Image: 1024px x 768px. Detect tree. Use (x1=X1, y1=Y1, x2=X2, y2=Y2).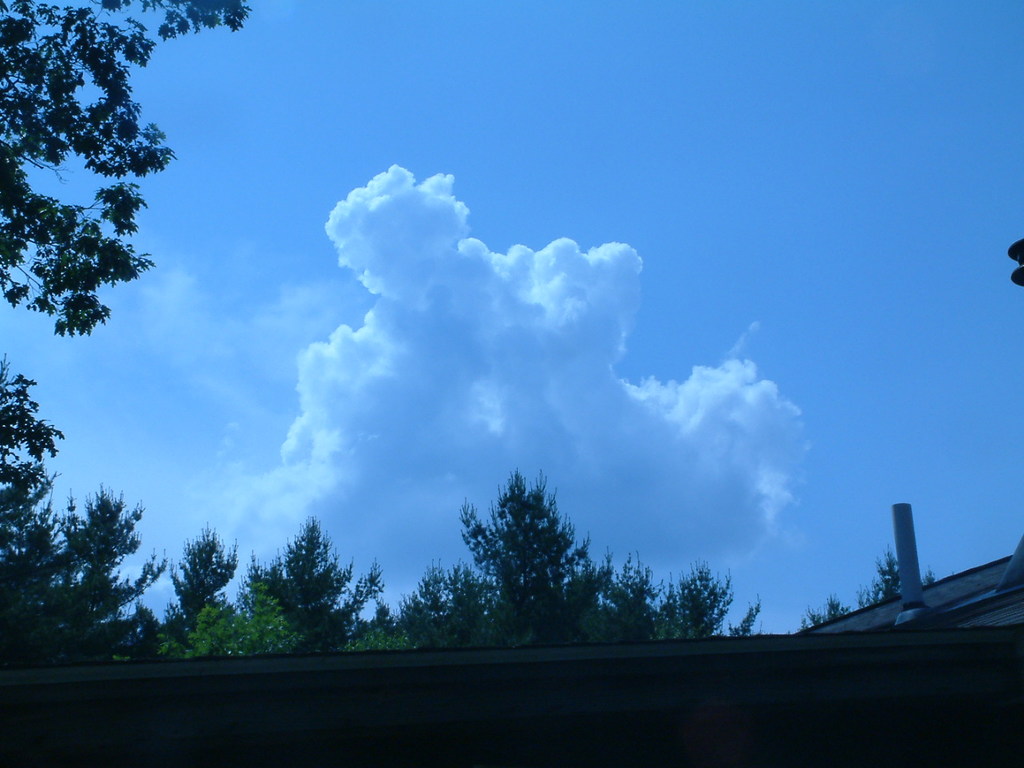
(x1=156, y1=523, x2=284, y2=651).
